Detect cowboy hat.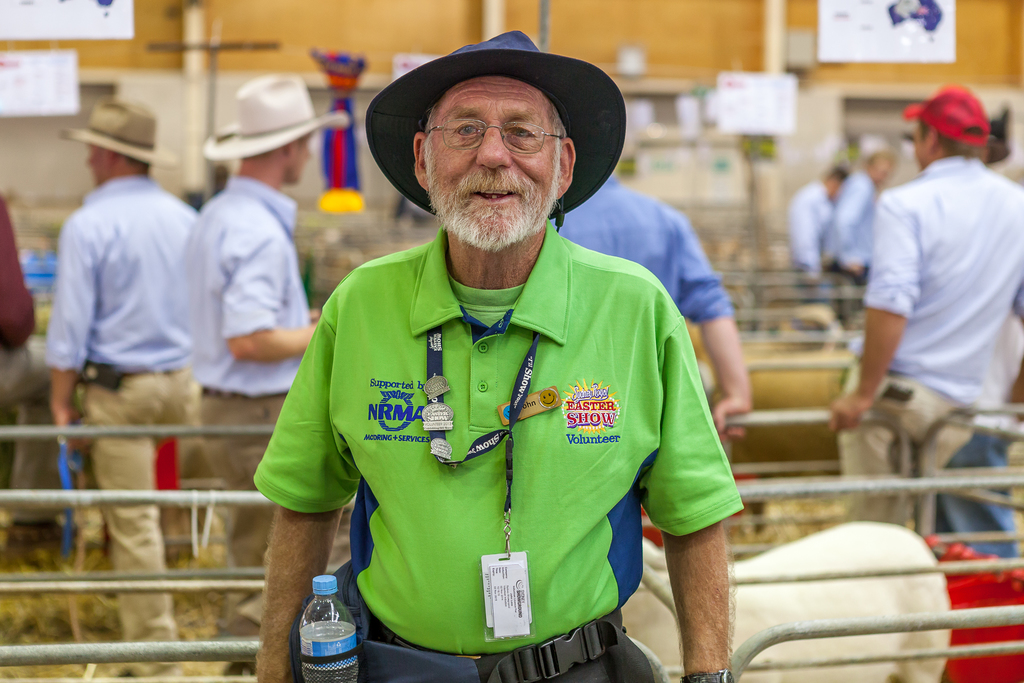
Detected at 61:105:181:164.
